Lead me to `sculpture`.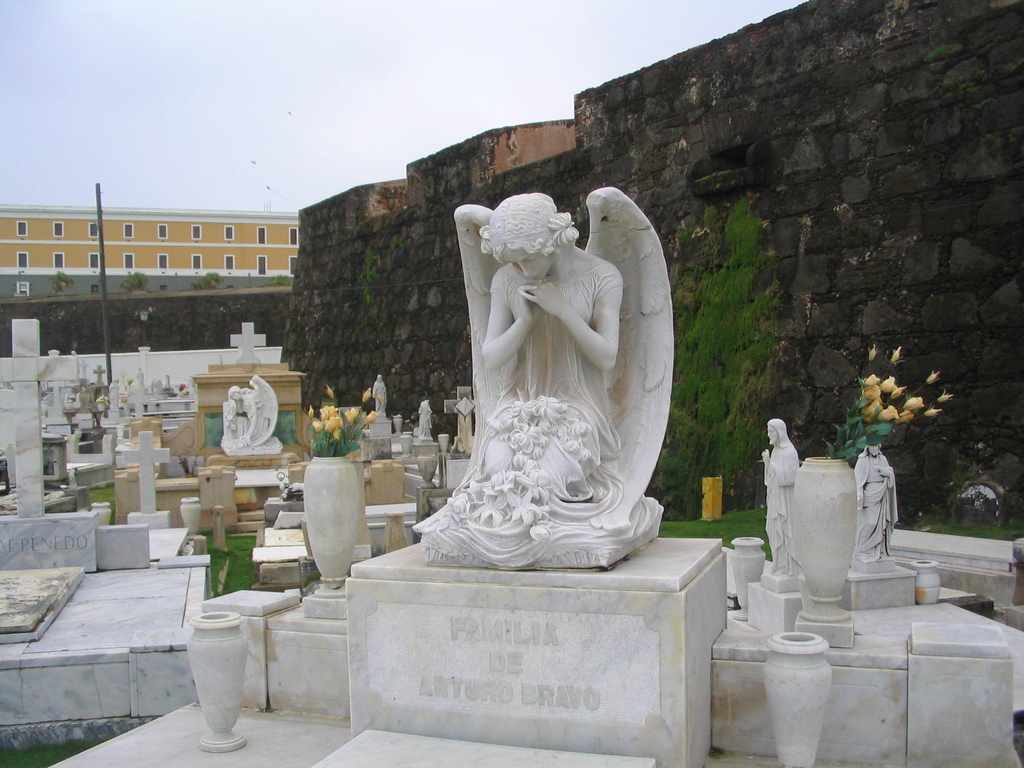
Lead to {"x1": 855, "y1": 434, "x2": 899, "y2": 561}.
